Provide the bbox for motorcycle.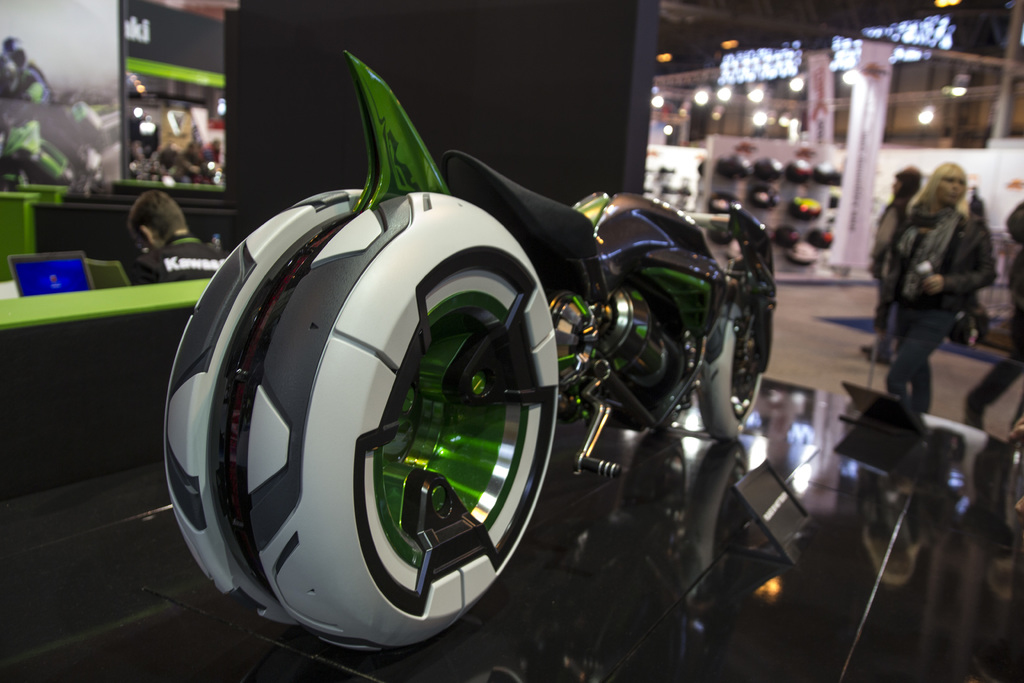
rect(159, 133, 216, 183).
